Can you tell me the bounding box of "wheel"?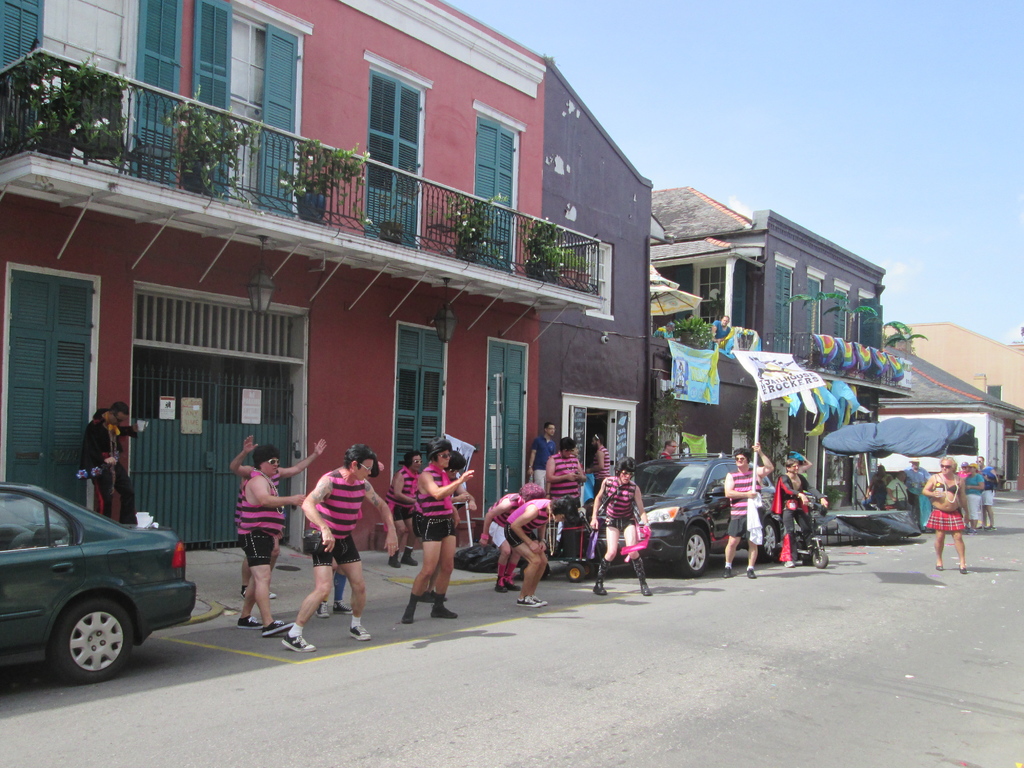
[left=679, top=527, right=705, bottom=578].
